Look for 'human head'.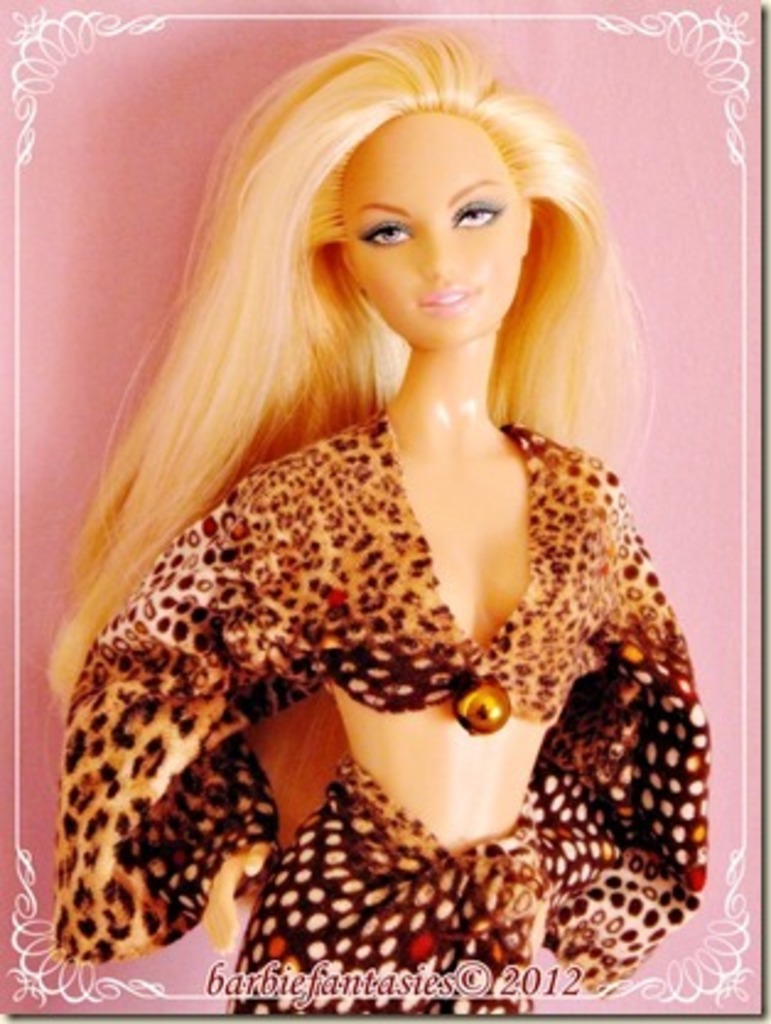
Found: (304, 59, 565, 341).
